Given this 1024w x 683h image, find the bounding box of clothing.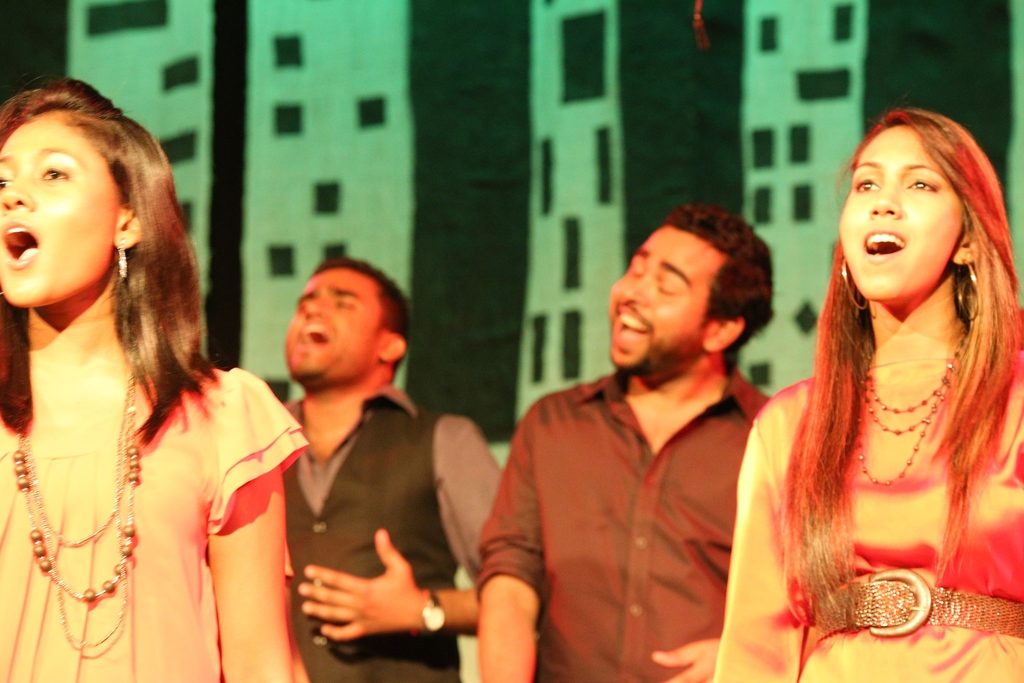
left=264, top=390, right=497, bottom=682.
